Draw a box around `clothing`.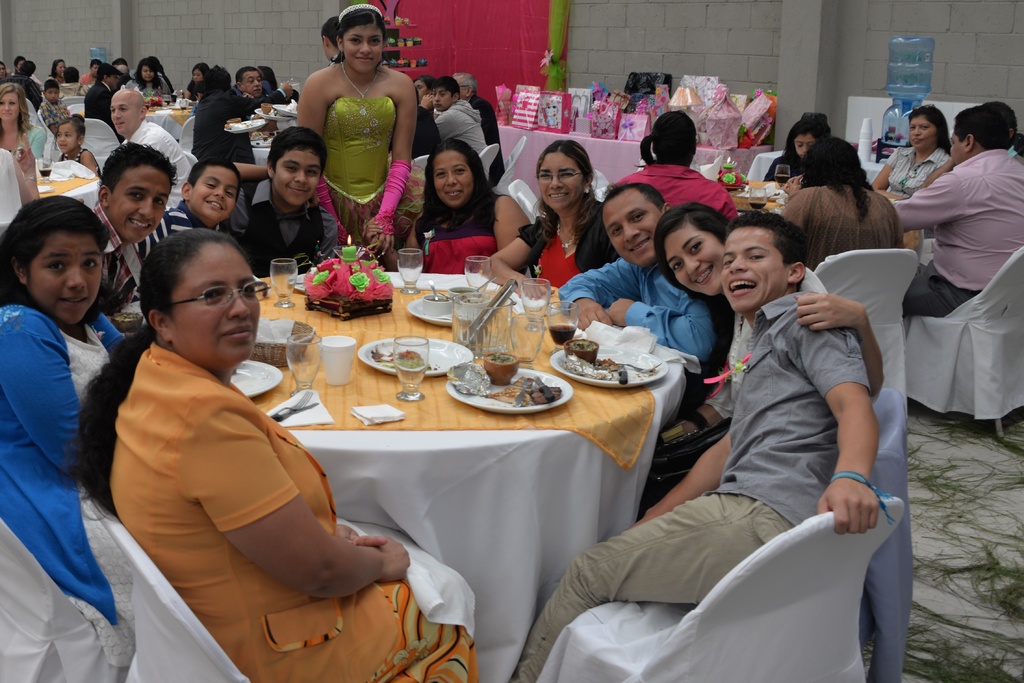
crop(431, 191, 499, 271).
